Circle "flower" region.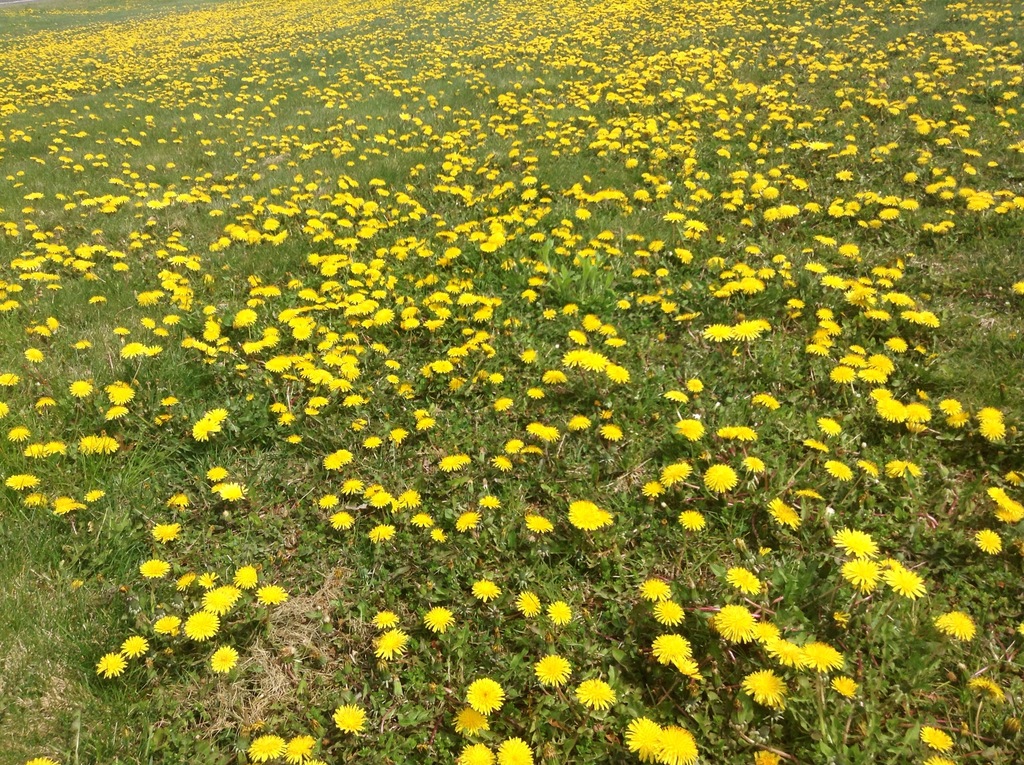
Region: BBox(150, 522, 180, 544).
